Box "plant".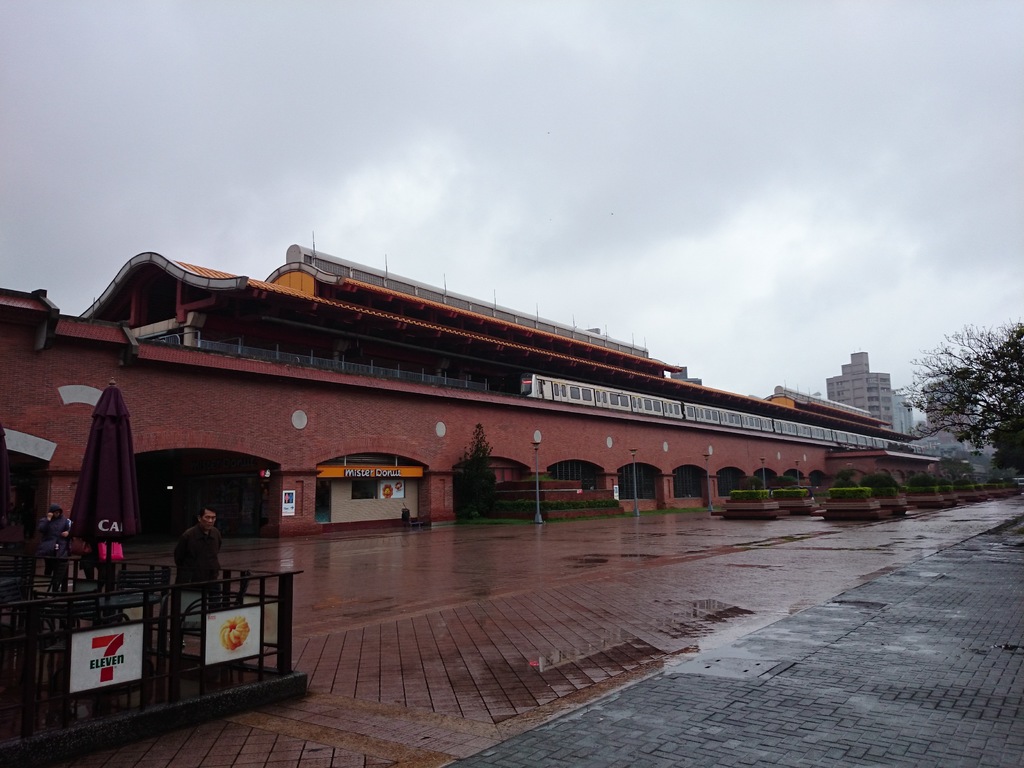
519/474/552/479.
